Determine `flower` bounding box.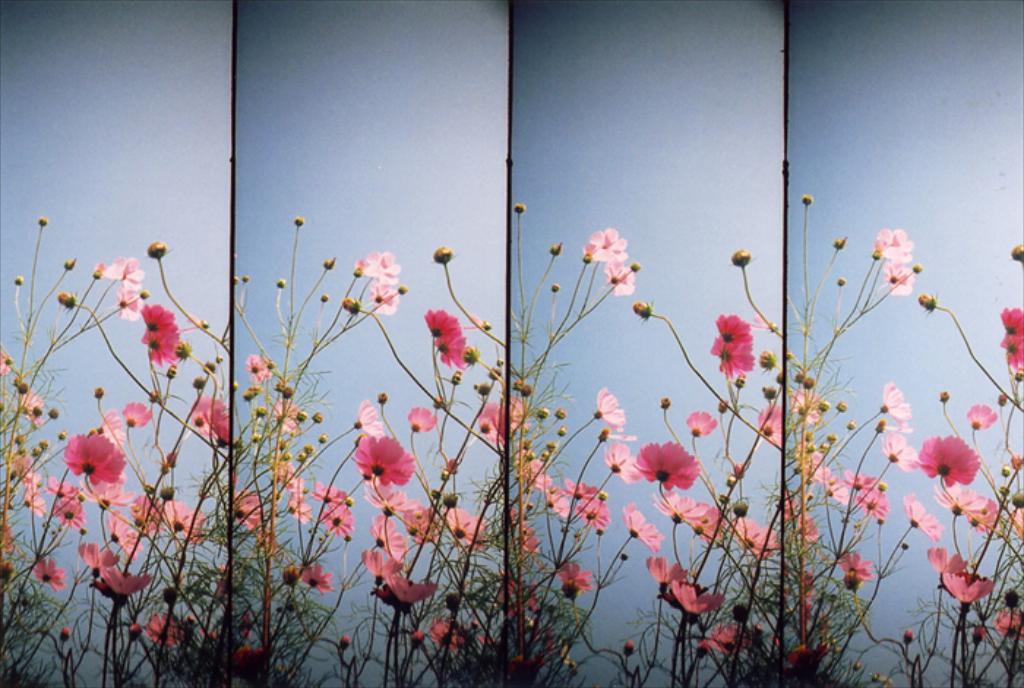
Determined: x1=408 y1=400 x2=434 y2=433.
